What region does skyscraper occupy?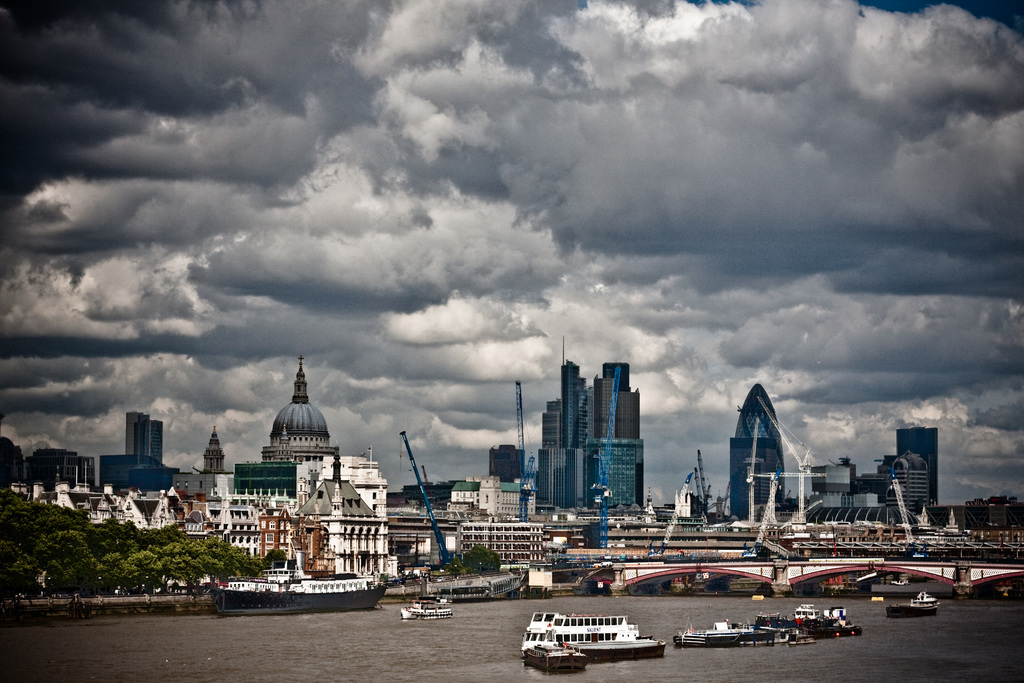
[542,354,666,539].
